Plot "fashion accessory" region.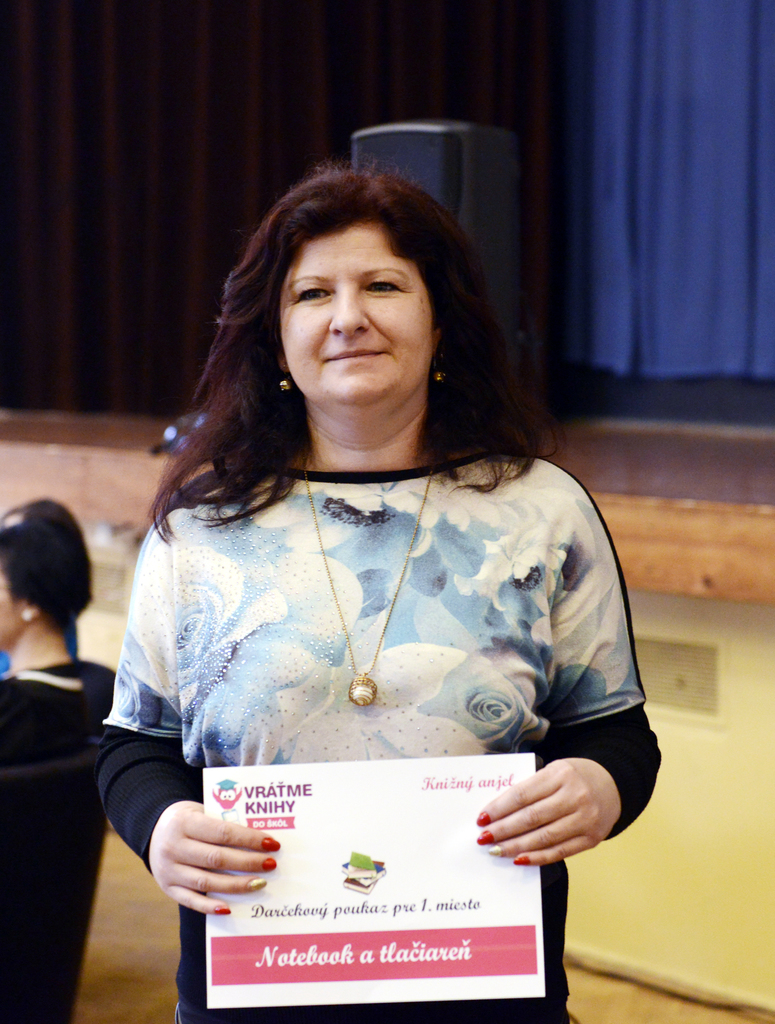
Plotted at 475/826/490/847.
